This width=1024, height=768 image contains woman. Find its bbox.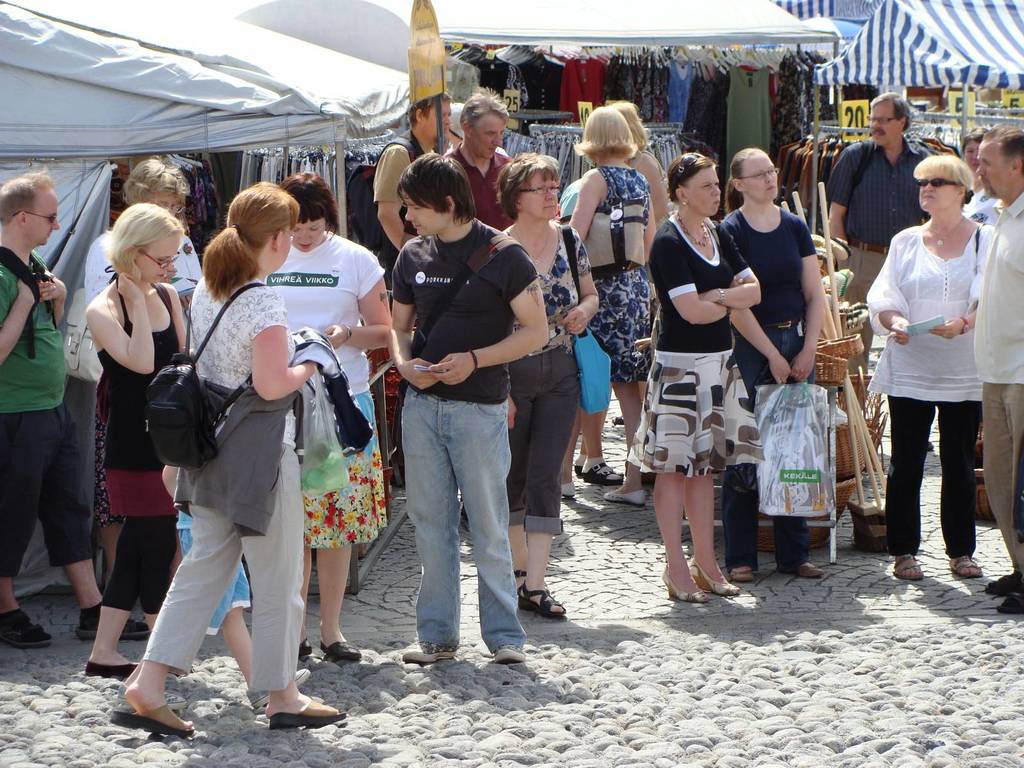
crop(720, 142, 833, 586).
